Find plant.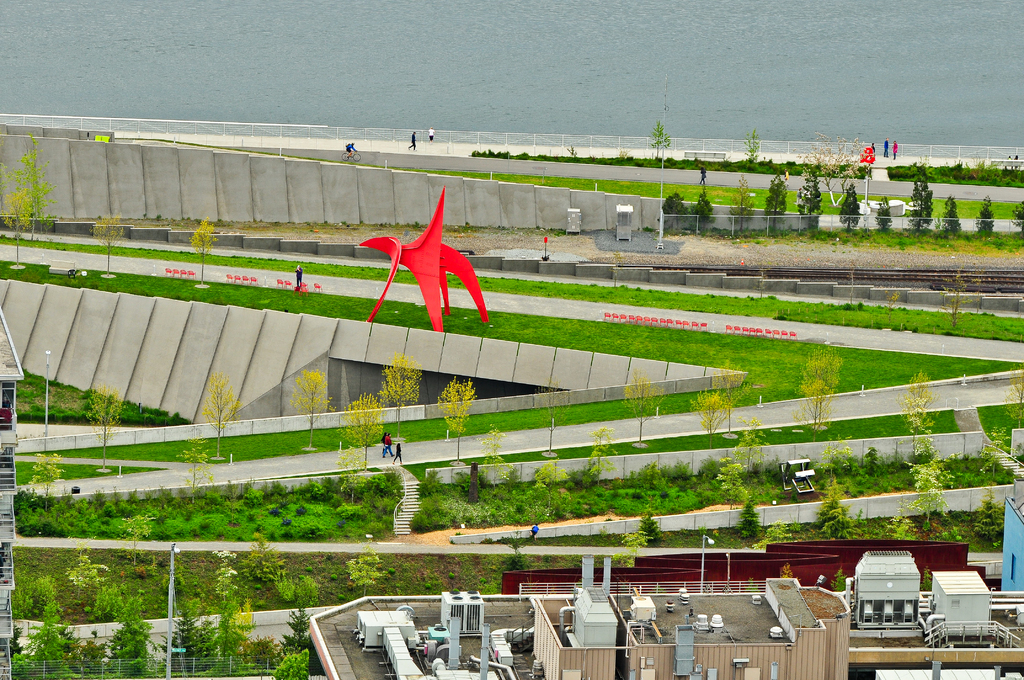
{"x1": 291, "y1": 569, "x2": 324, "y2": 613}.
